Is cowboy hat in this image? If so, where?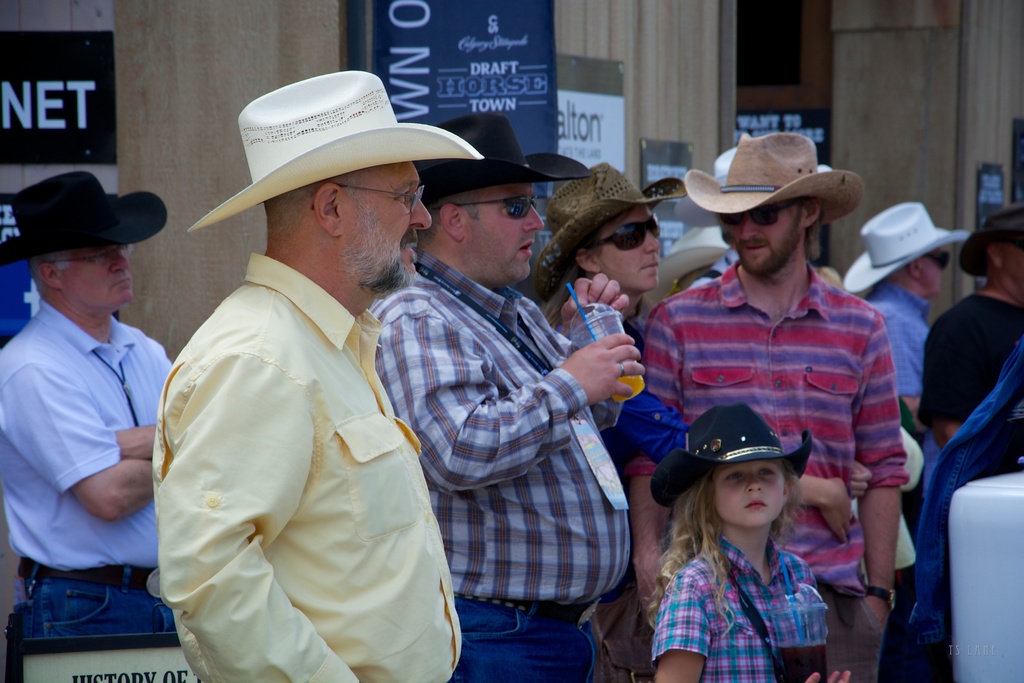
Yes, at l=0, t=168, r=173, b=275.
